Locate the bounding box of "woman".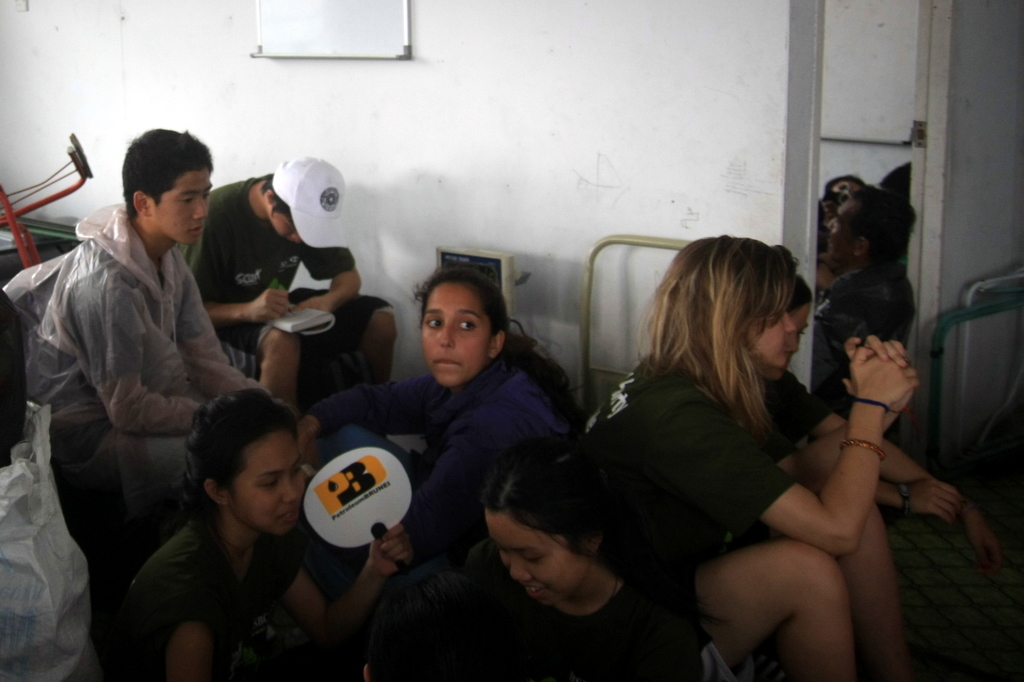
Bounding box: (x1=611, y1=224, x2=933, y2=673).
